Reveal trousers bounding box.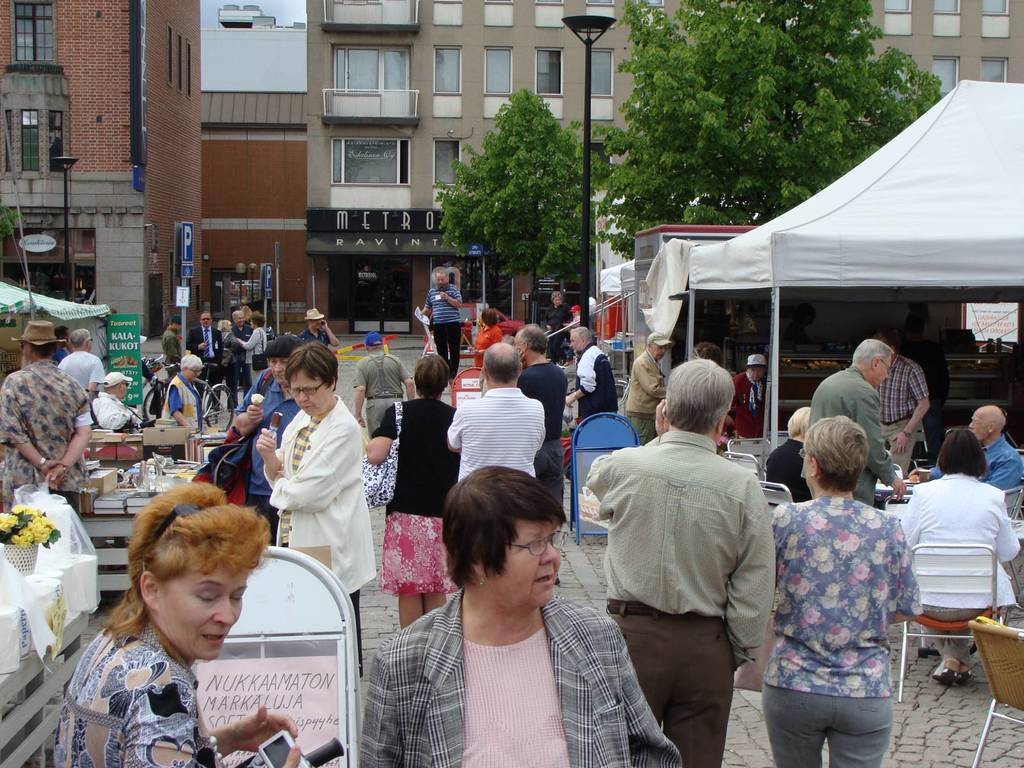
Revealed: detection(537, 440, 566, 524).
